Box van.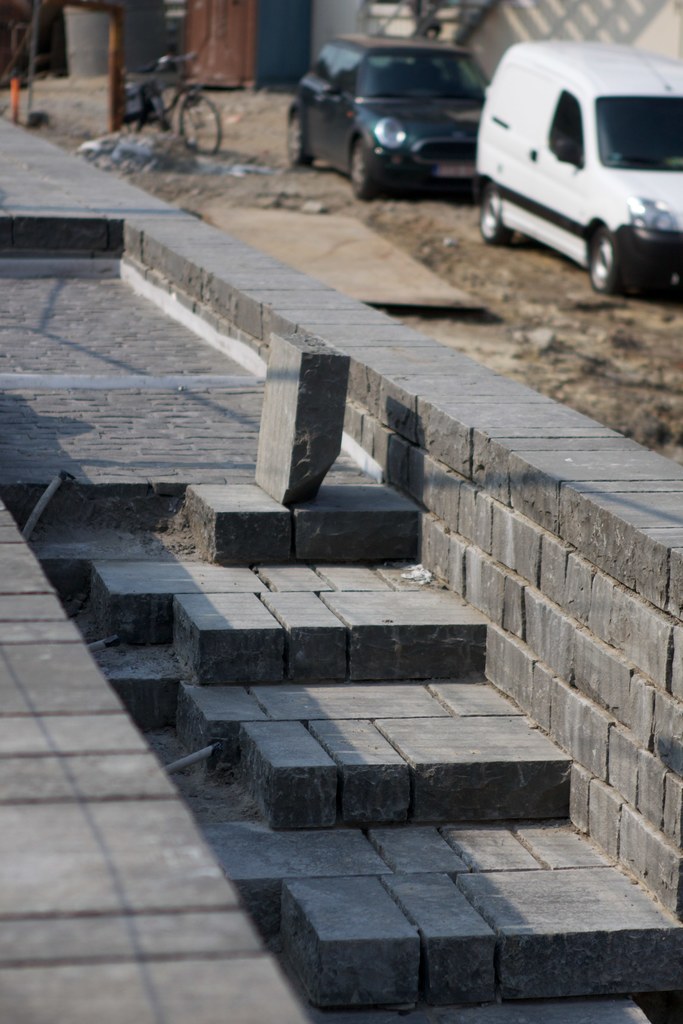
bbox=(470, 40, 682, 297).
